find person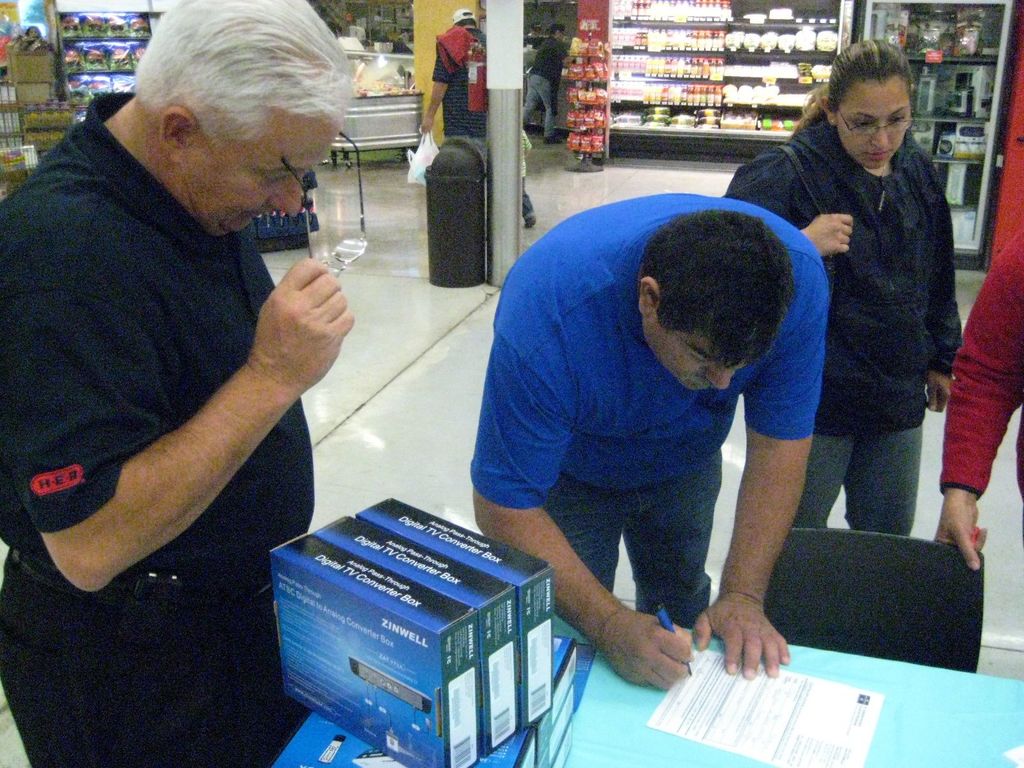
l=0, t=0, r=370, b=767
